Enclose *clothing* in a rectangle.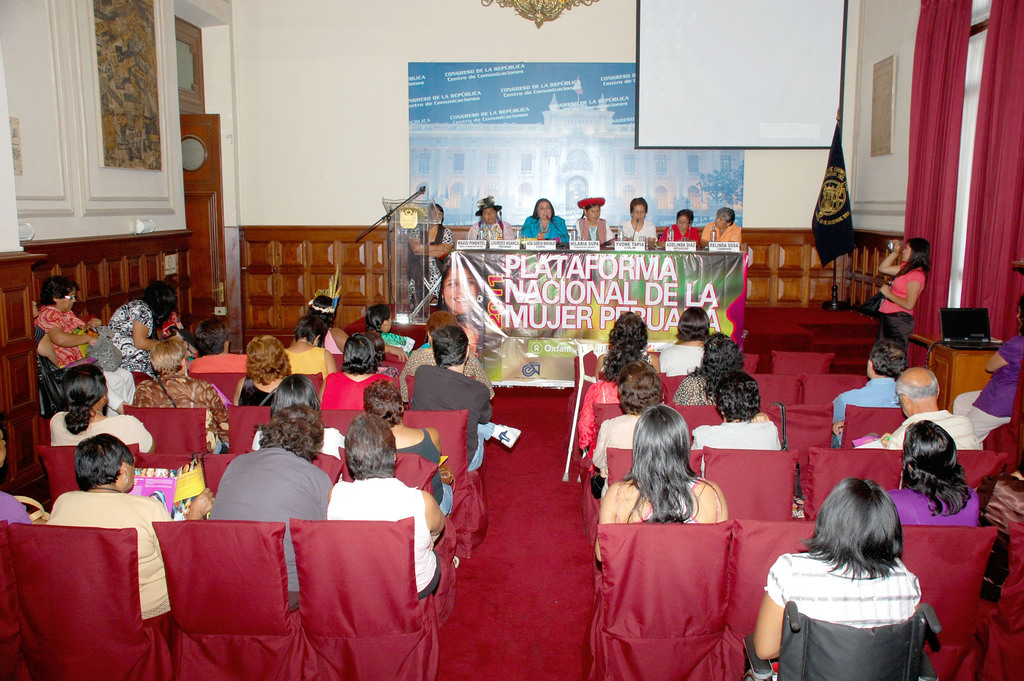
box(51, 413, 156, 454).
